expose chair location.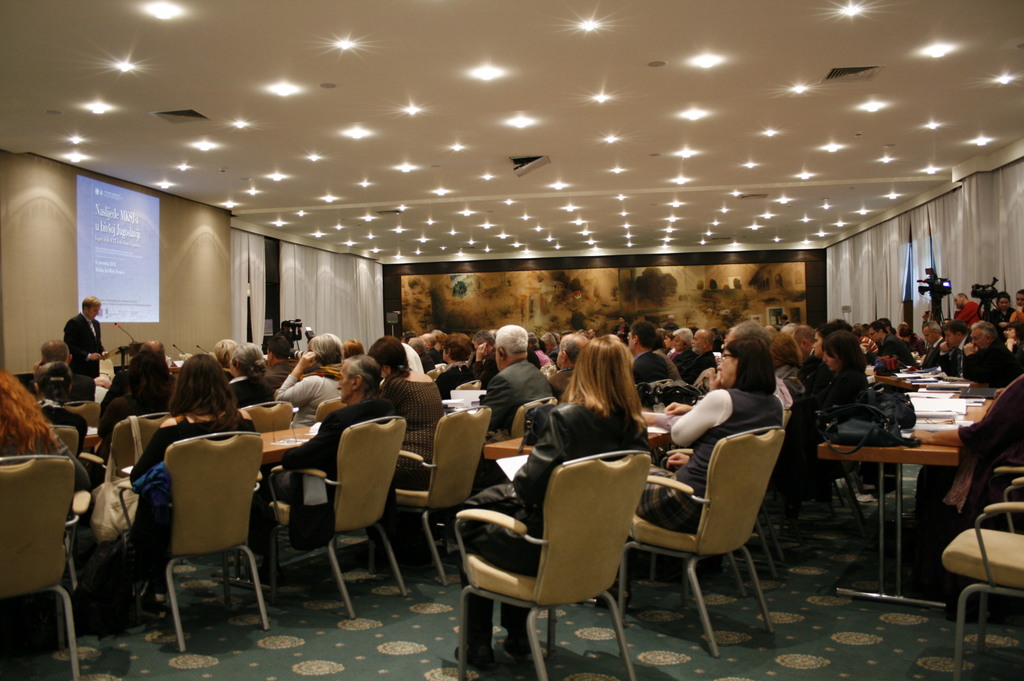
Exposed at detection(311, 396, 347, 422).
